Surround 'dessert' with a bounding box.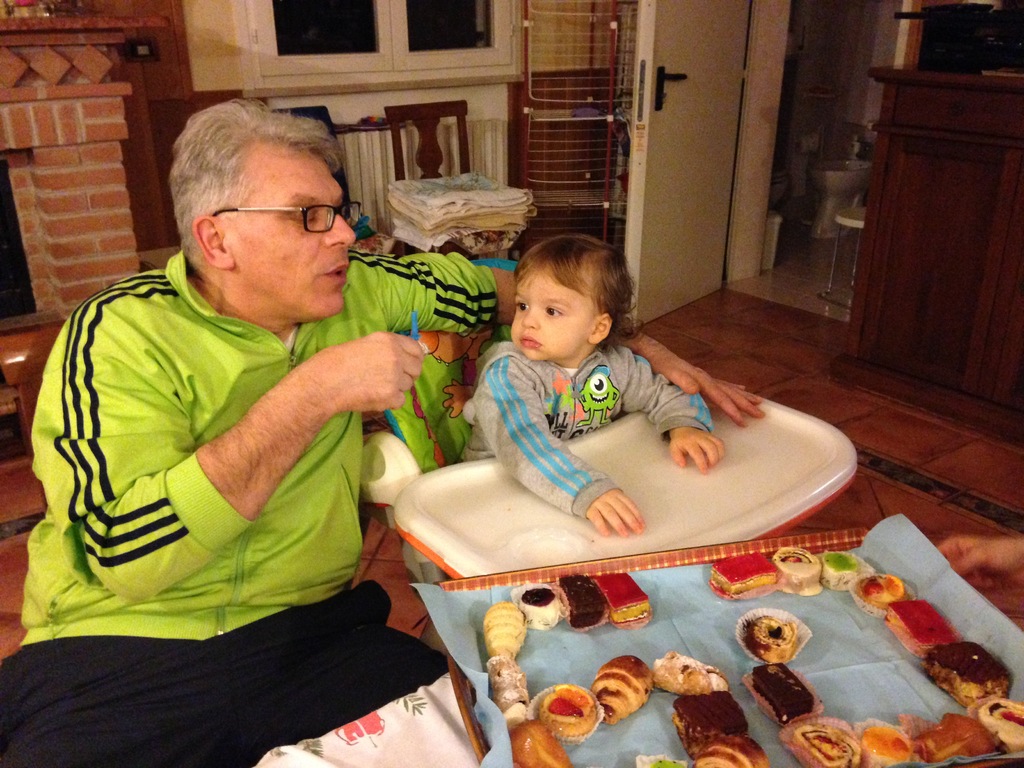
BBox(769, 546, 822, 592).
